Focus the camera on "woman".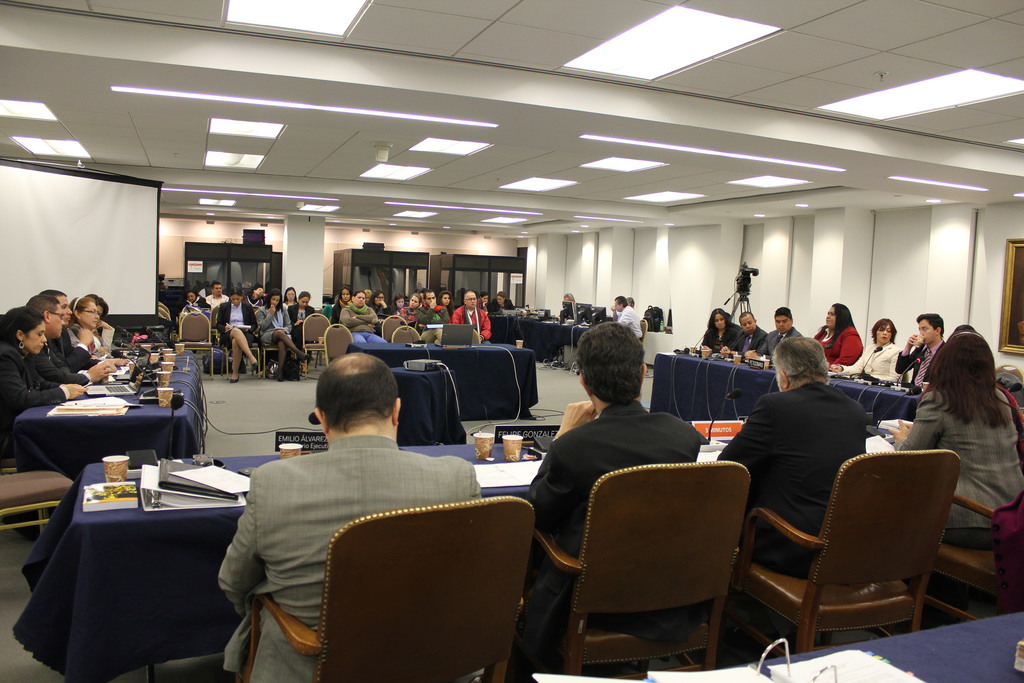
Focus region: BBox(806, 304, 866, 365).
